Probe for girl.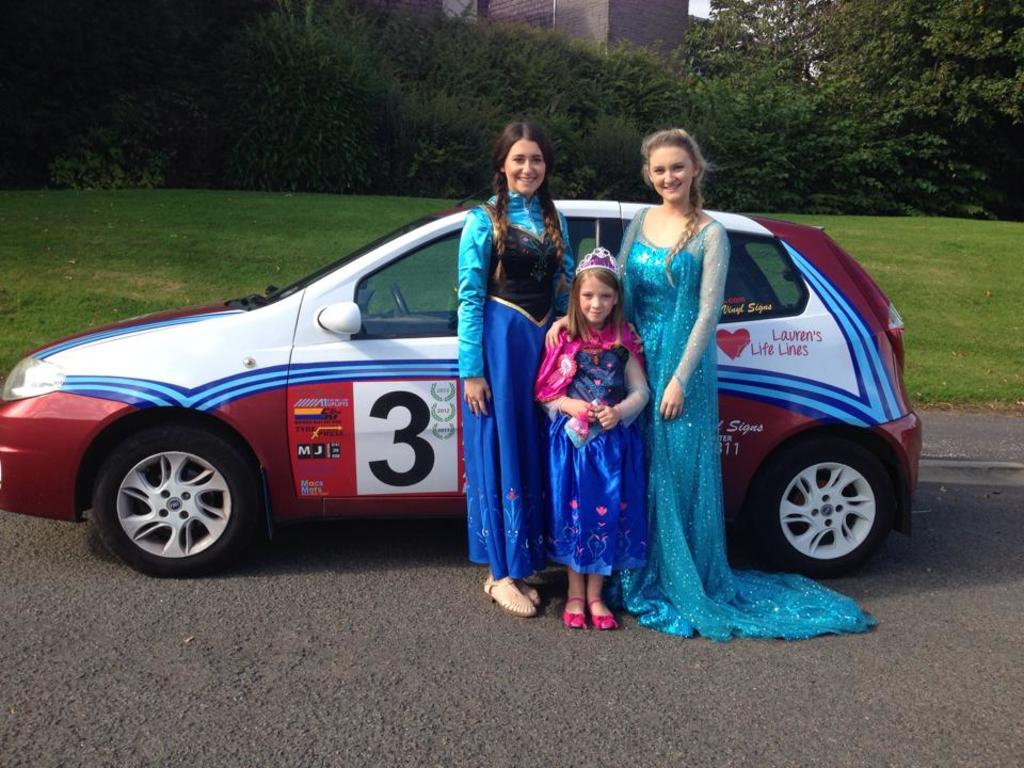
Probe result: (532, 246, 651, 631).
